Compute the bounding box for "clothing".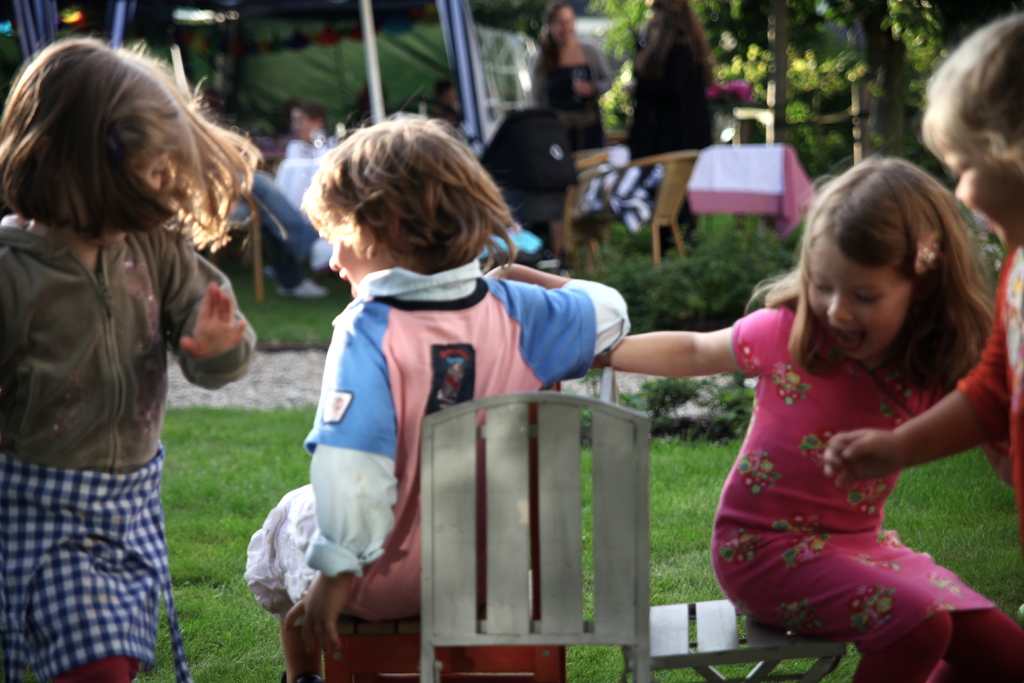
pyautogui.locateOnScreen(250, 266, 632, 625).
